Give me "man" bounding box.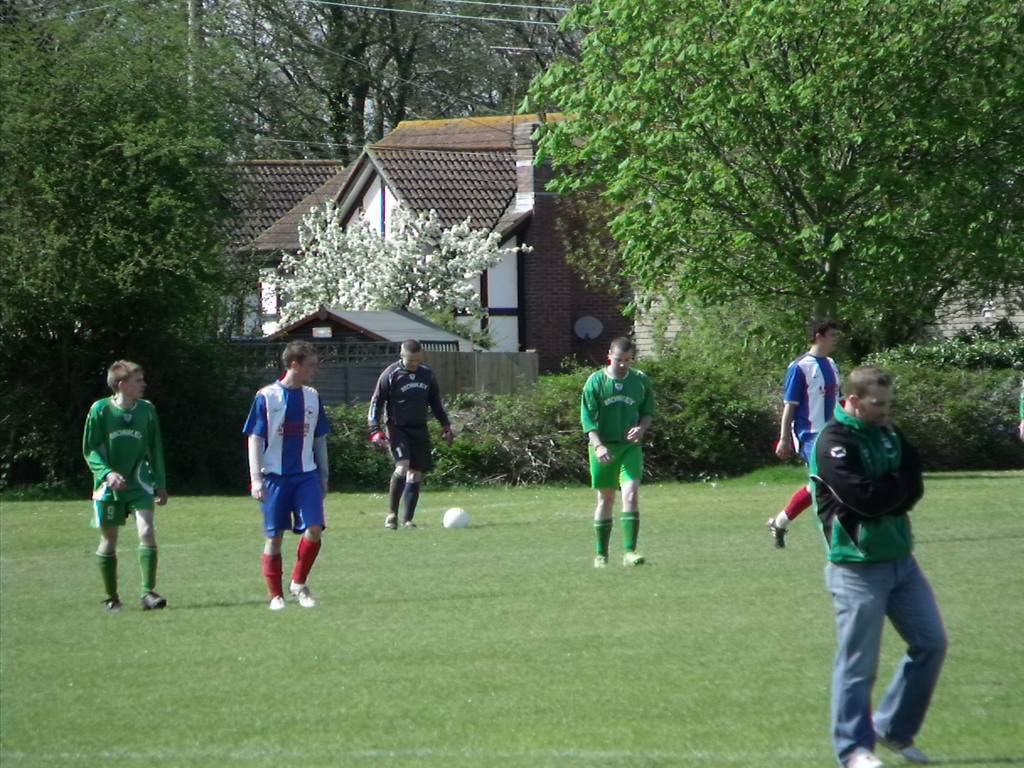
(769,322,849,556).
